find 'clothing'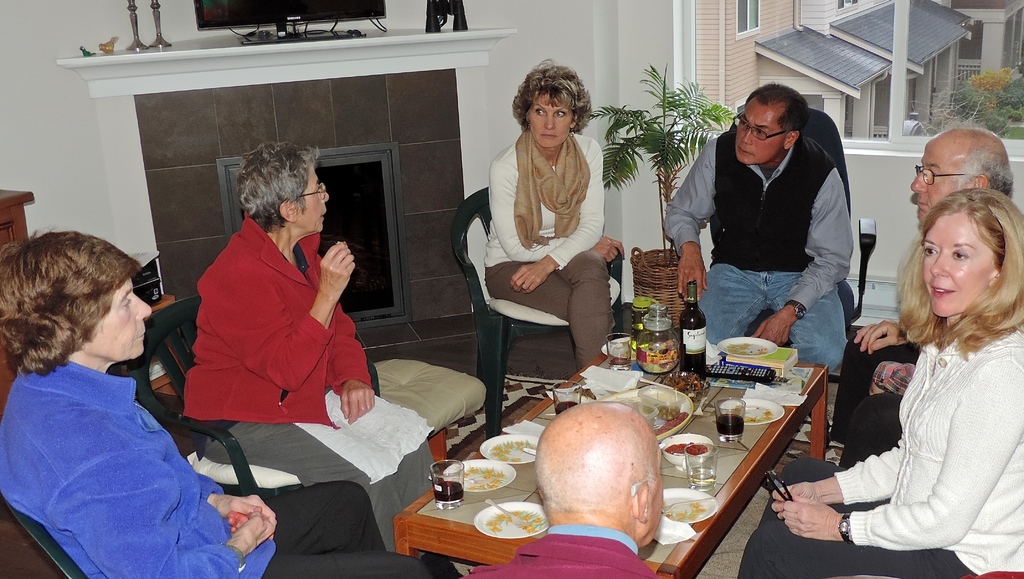
<bbox>464, 520, 673, 578</bbox>
